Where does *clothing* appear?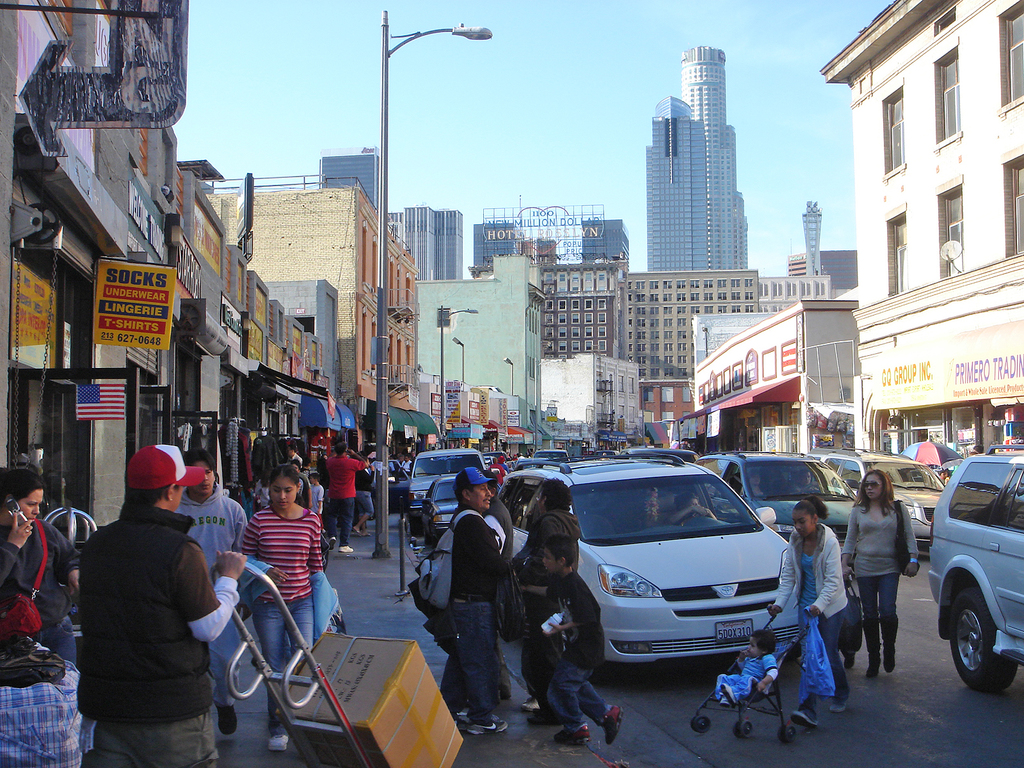
Appears at detection(488, 464, 503, 476).
